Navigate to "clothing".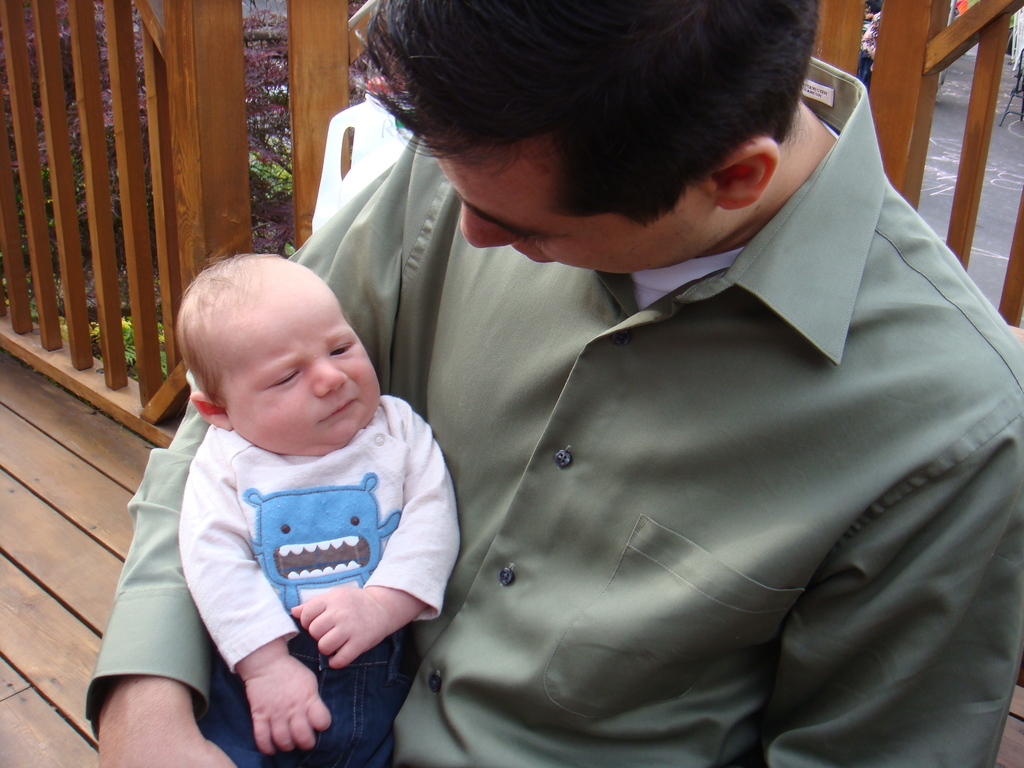
Navigation target: (left=81, top=49, right=1023, bottom=767).
